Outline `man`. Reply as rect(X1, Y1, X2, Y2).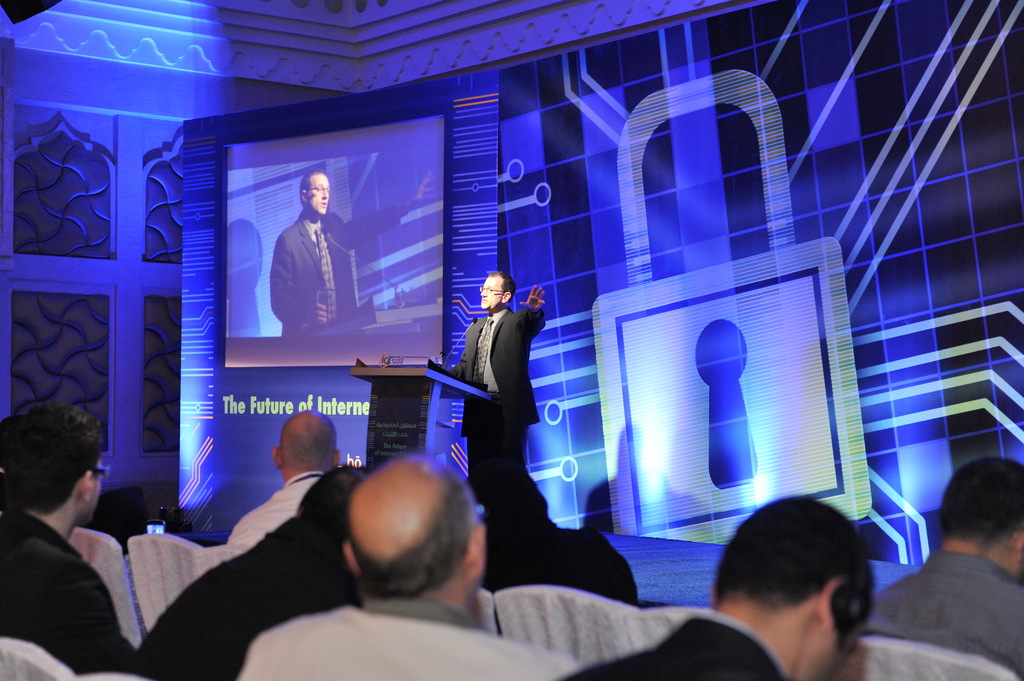
rect(0, 399, 141, 671).
